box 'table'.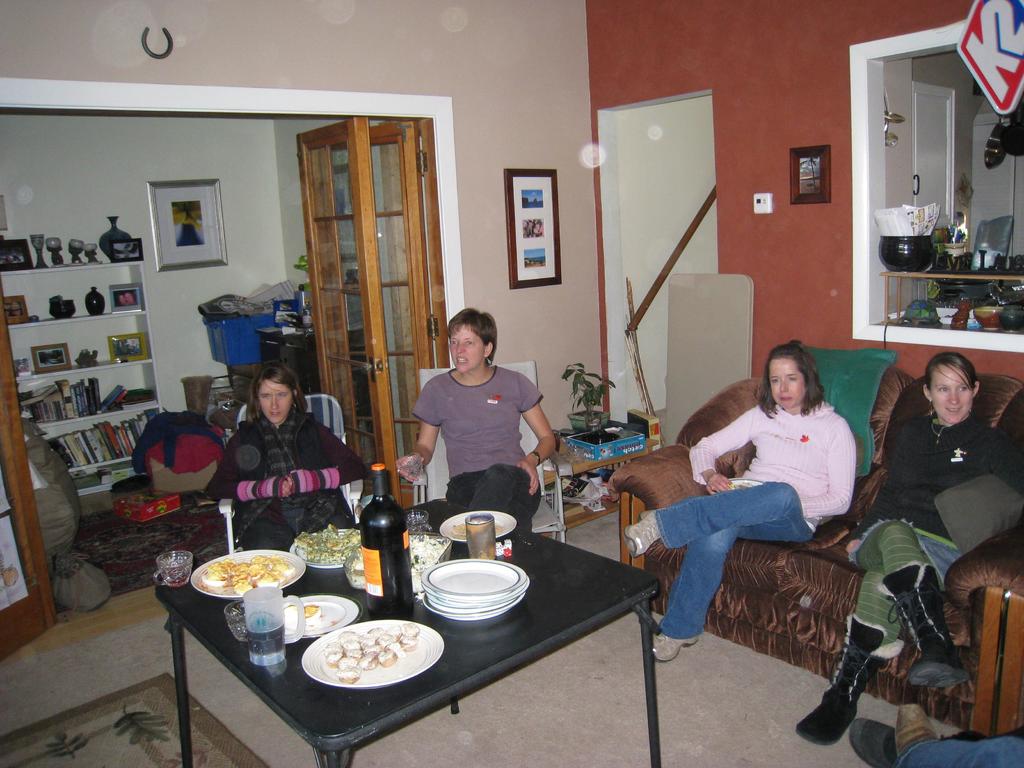
BBox(258, 328, 315, 395).
